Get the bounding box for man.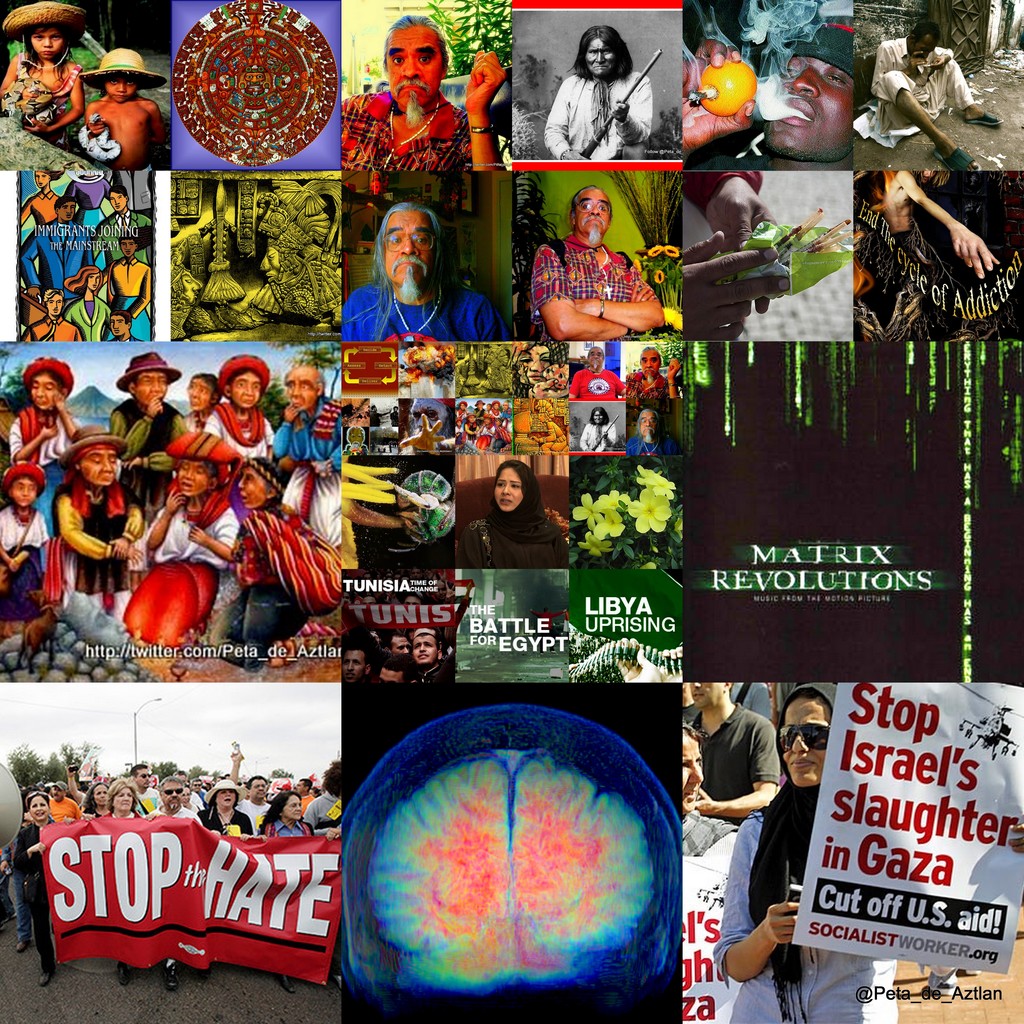
Rect(273, 364, 342, 479).
